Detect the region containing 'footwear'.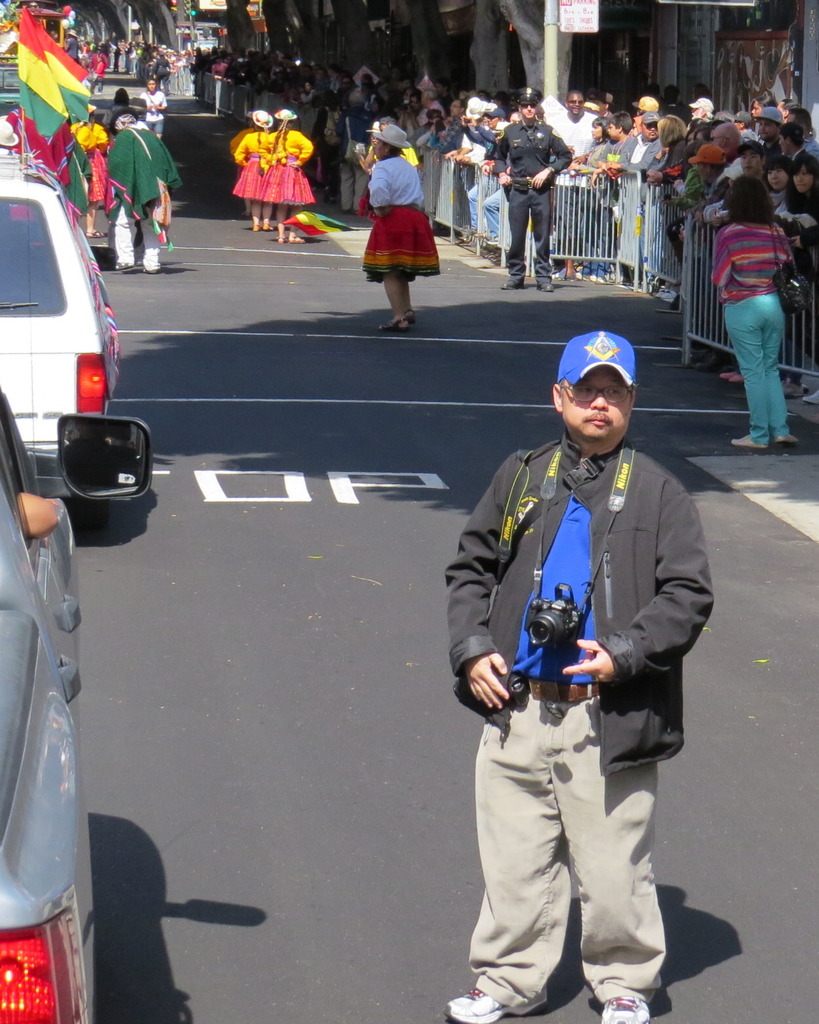
[731, 373, 745, 382].
